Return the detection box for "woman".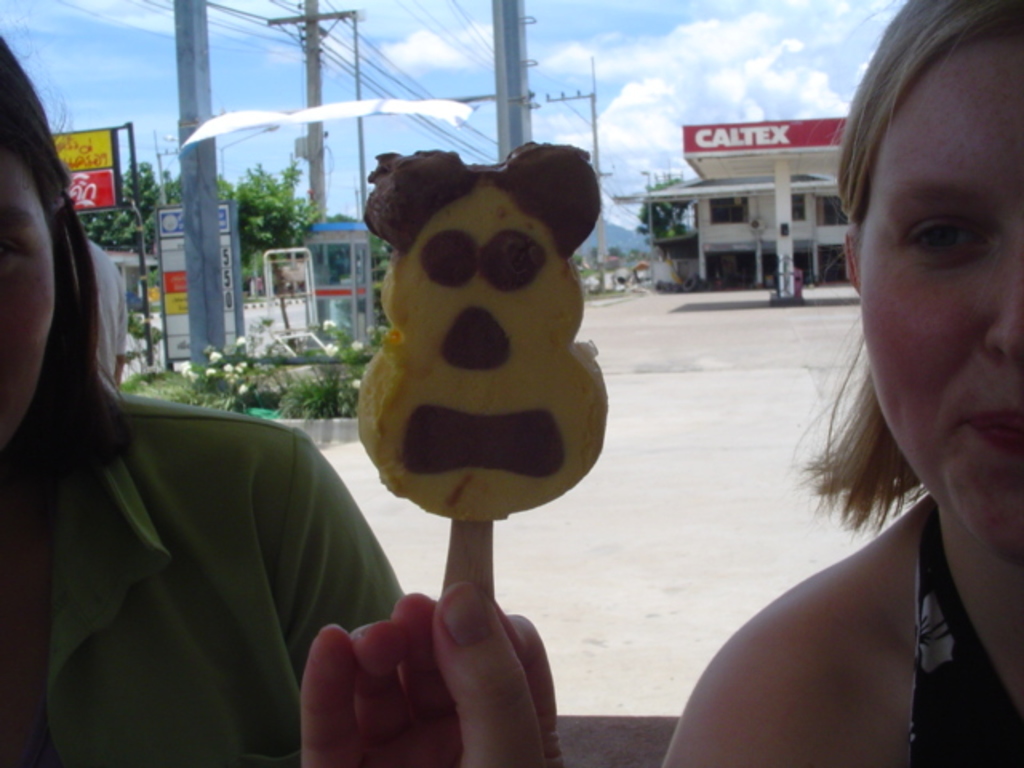
x1=0 y1=22 x2=408 y2=766.
